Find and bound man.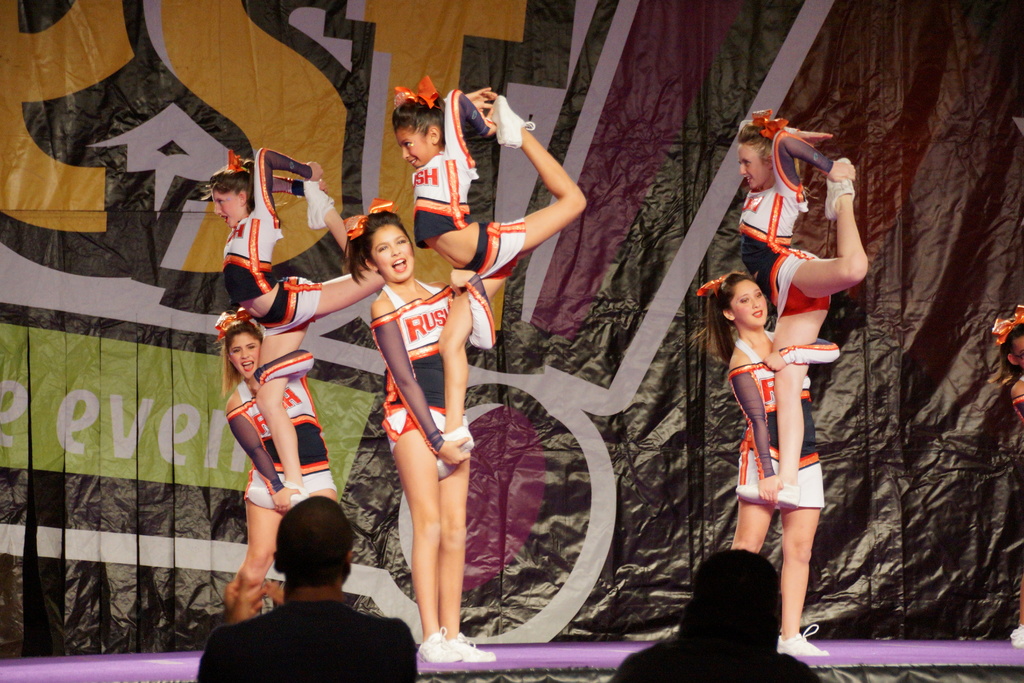
Bound: {"left": 190, "top": 496, "right": 417, "bottom": 682}.
